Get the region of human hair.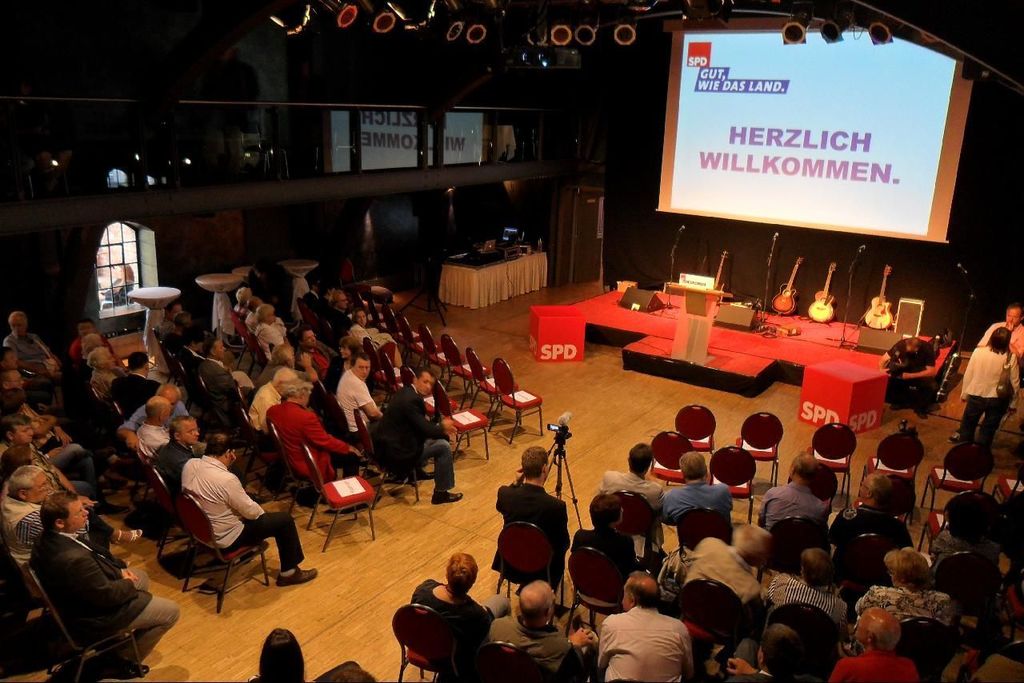
[x1=282, y1=378, x2=314, y2=397].
